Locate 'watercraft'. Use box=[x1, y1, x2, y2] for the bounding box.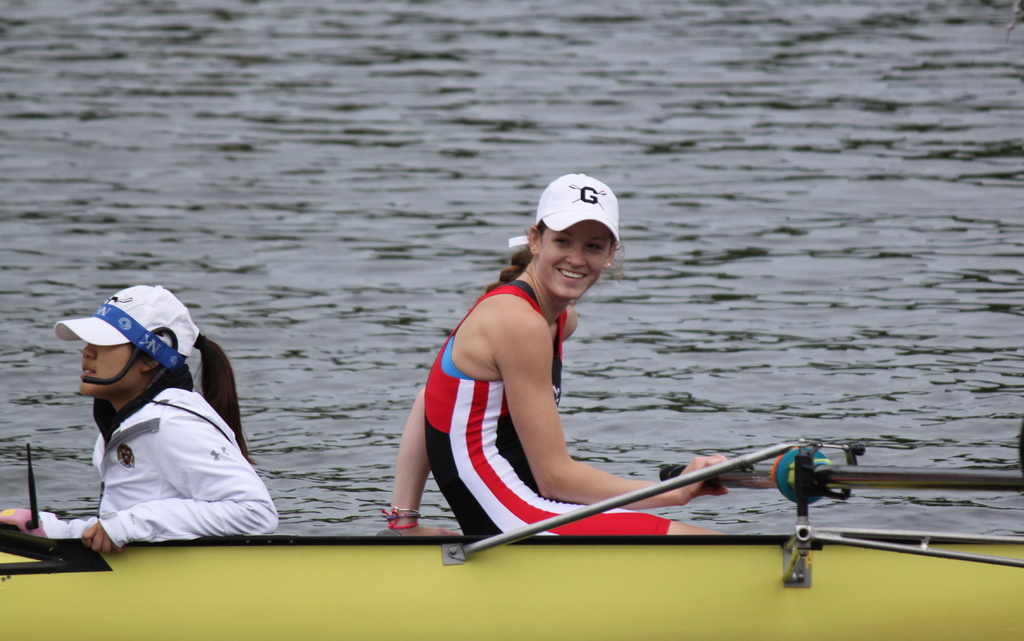
box=[0, 430, 1023, 640].
